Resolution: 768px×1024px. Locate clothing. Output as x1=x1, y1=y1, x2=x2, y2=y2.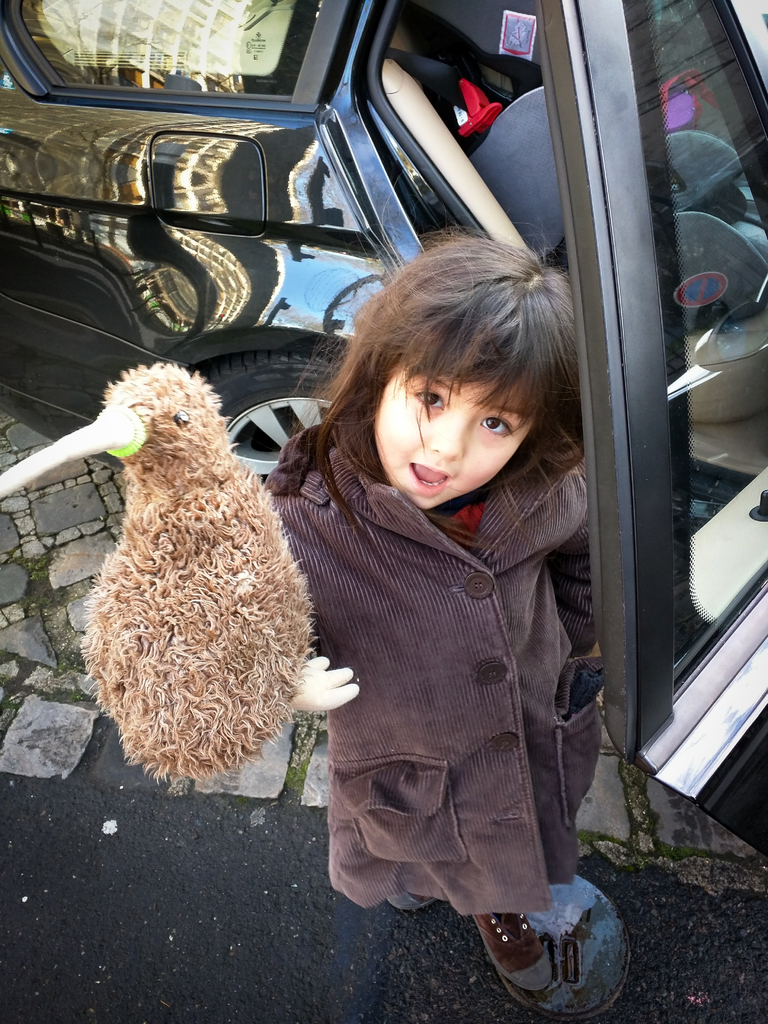
x1=260, y1=374, x2=627, y2=941.
